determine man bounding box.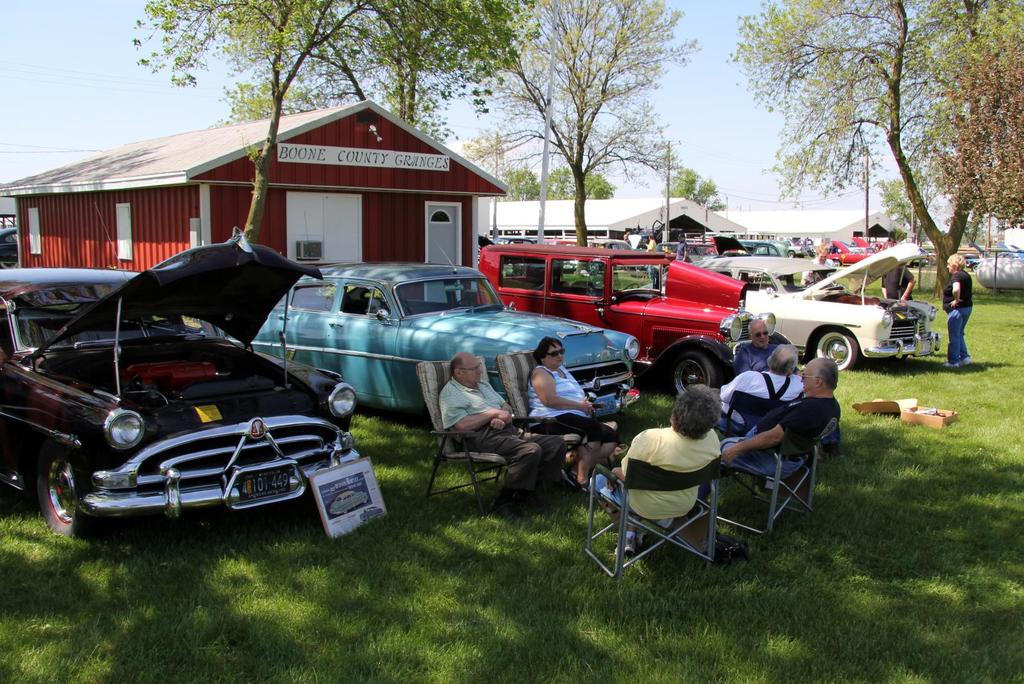
Determined: x1=675, y1=232, x2=689, y2=262.
